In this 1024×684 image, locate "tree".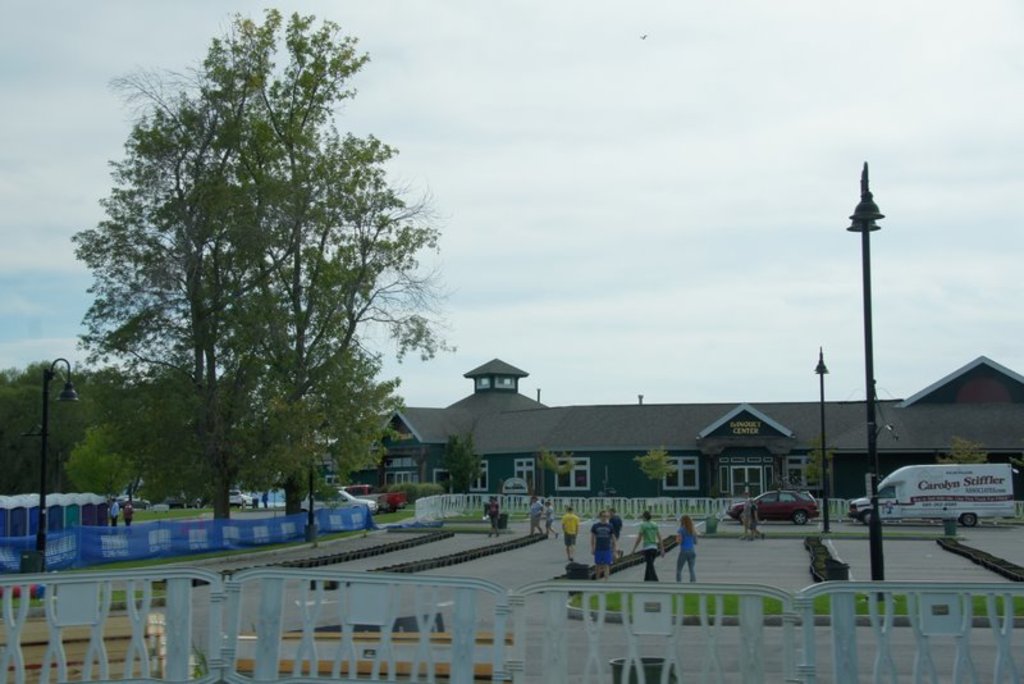
Bounding box: detection(229, 181, 460, 521).
